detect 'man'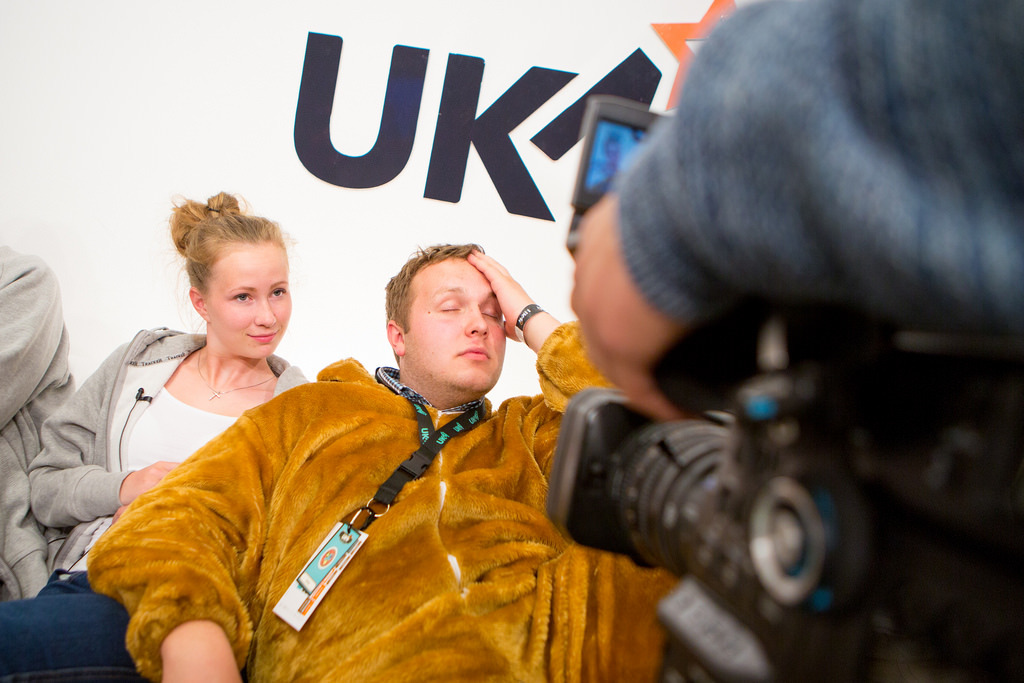
<region>86, 241, 687, 682</region>
